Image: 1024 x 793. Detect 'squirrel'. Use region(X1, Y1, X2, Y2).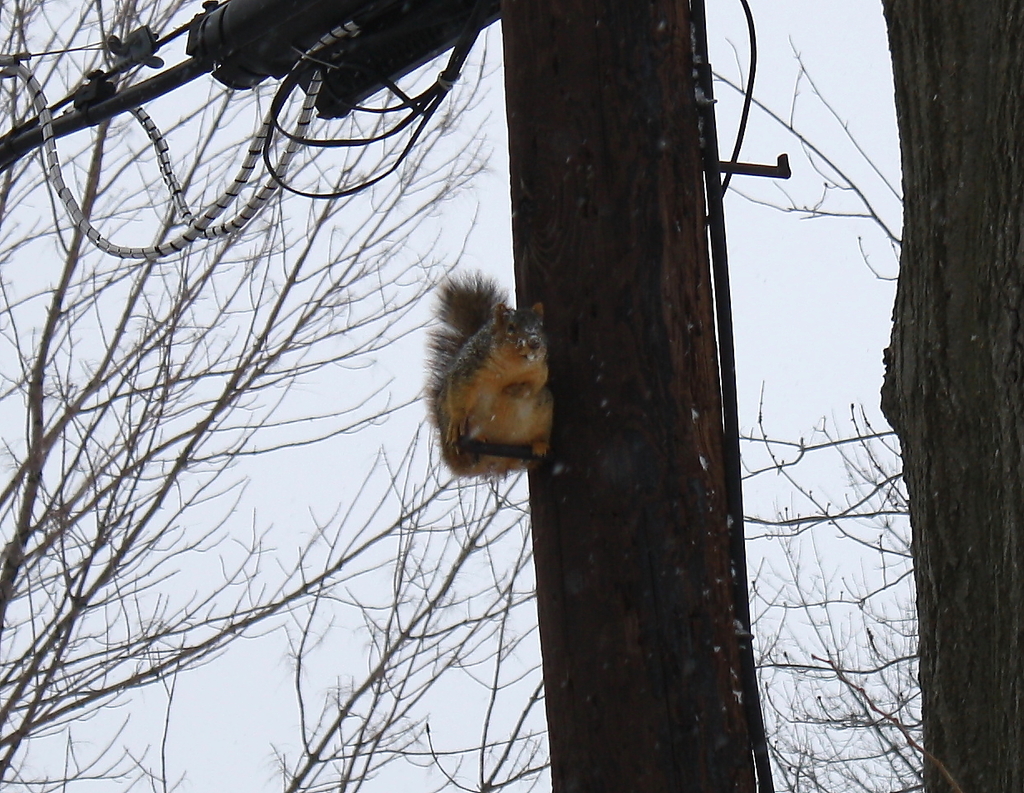
region(422, 262, 558, 484).
